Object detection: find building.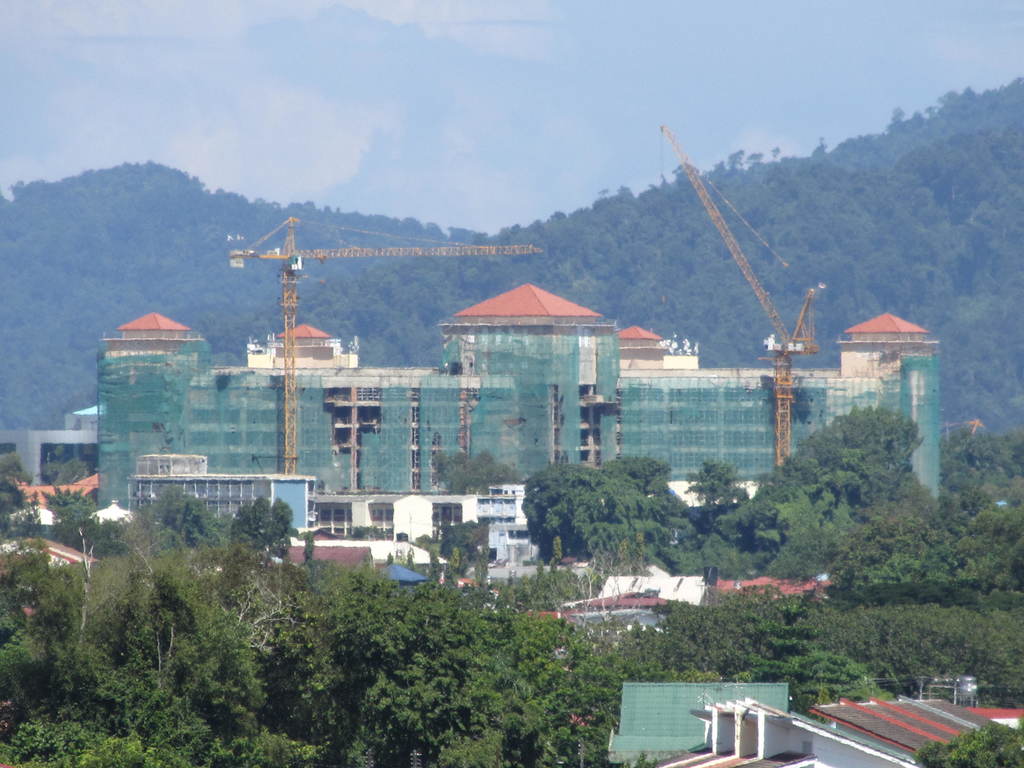
<bbox>545, 566, 833, 630</bbox>.
